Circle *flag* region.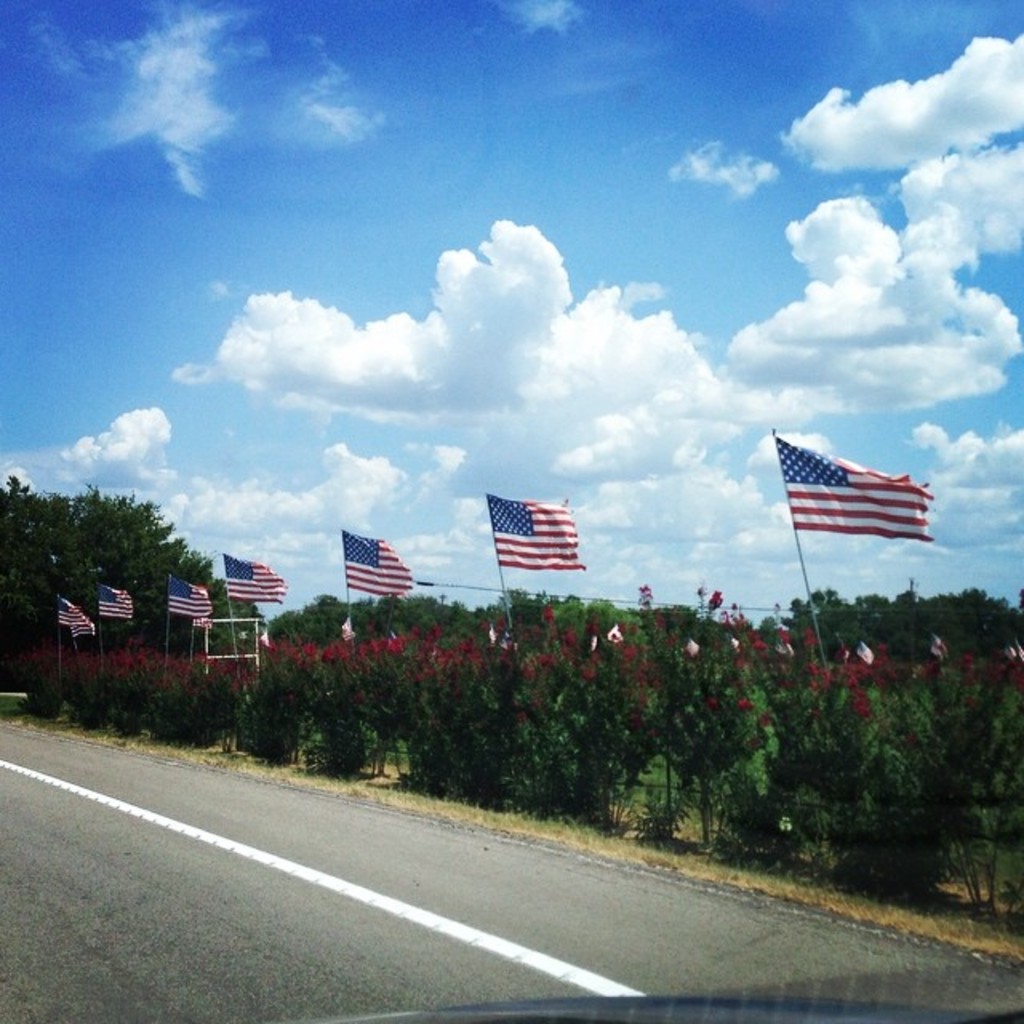
Region: bbox=(998, 632, 1022, 672).
